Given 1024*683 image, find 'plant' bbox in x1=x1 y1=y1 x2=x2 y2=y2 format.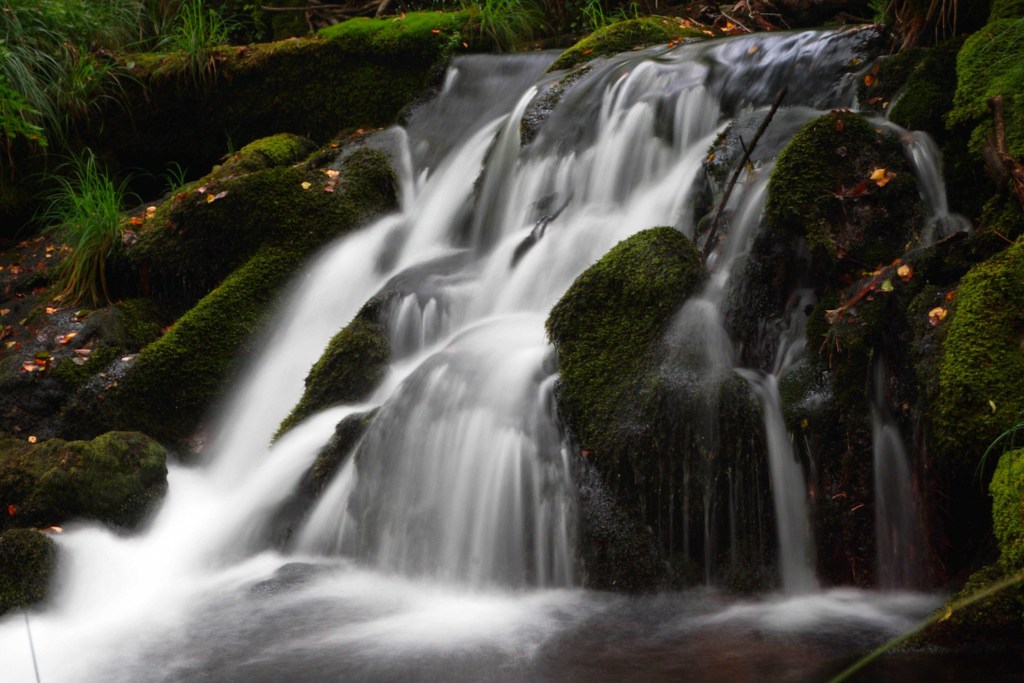
x1=3 y1=417 x2=184 y2=545.
